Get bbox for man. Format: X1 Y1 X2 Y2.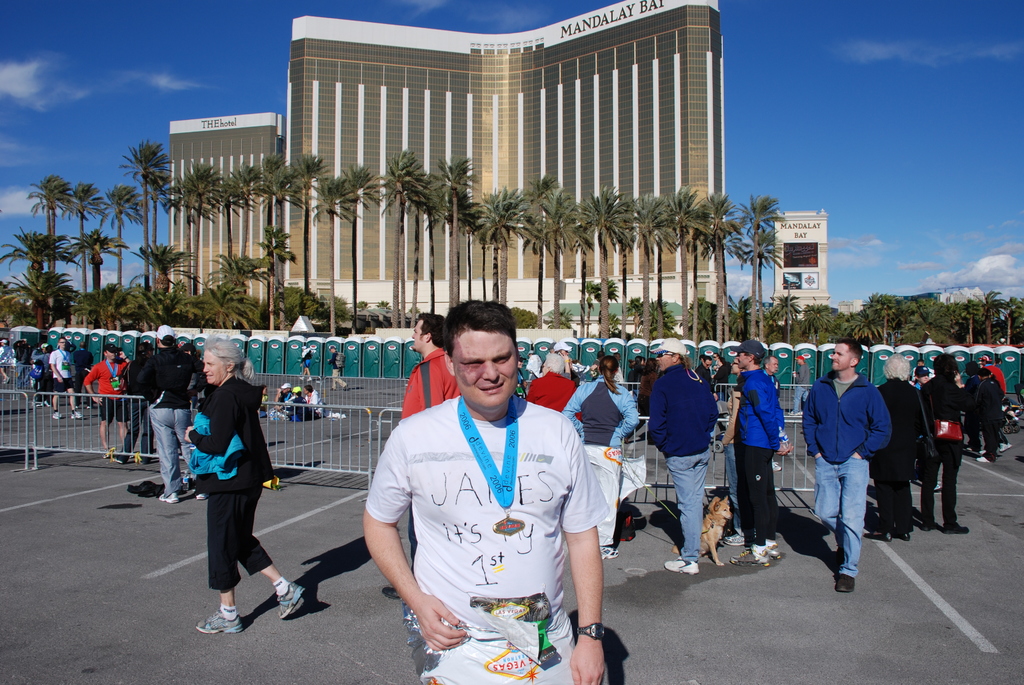
730 342 795 566.
